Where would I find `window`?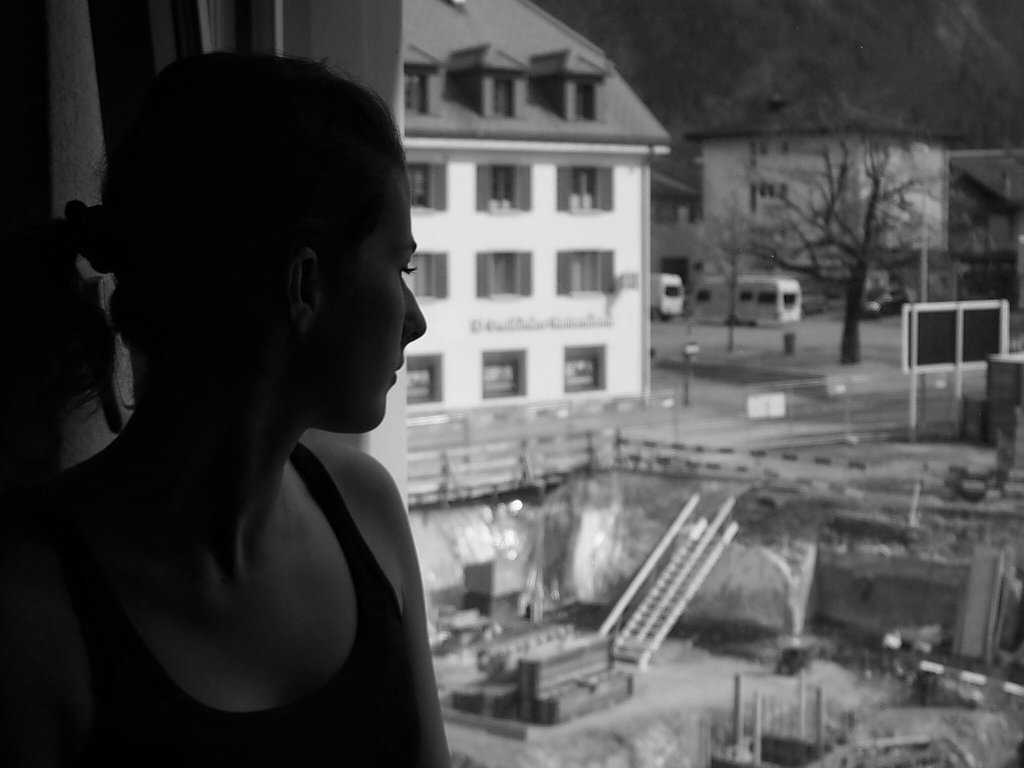
At BBox(556, 168, 614, 209).
